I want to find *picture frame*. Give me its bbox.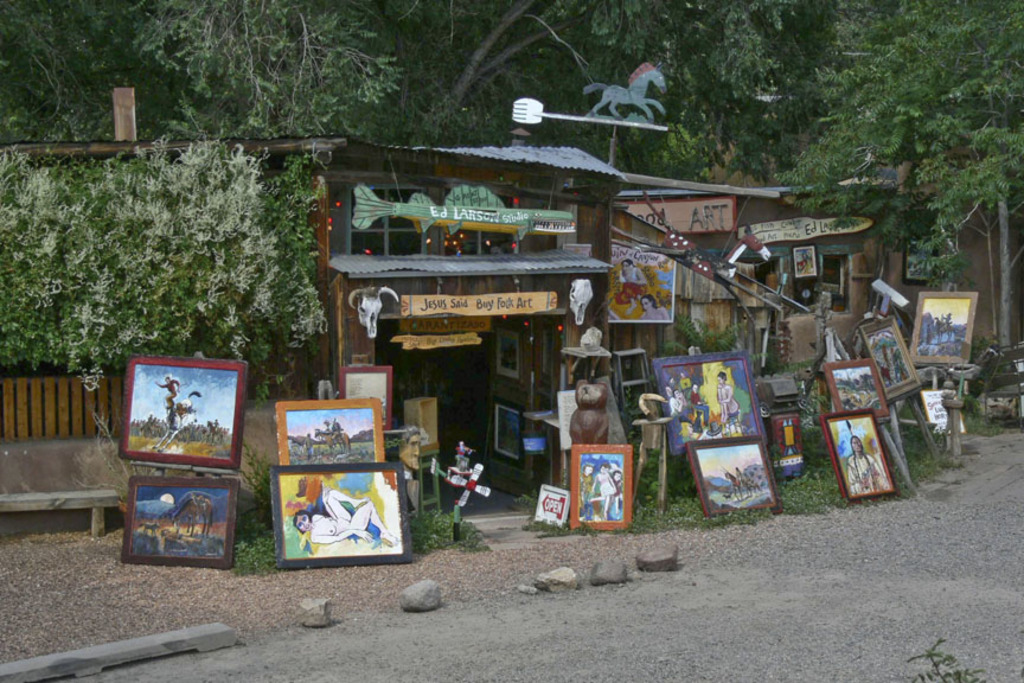
[907,289,979,375].
